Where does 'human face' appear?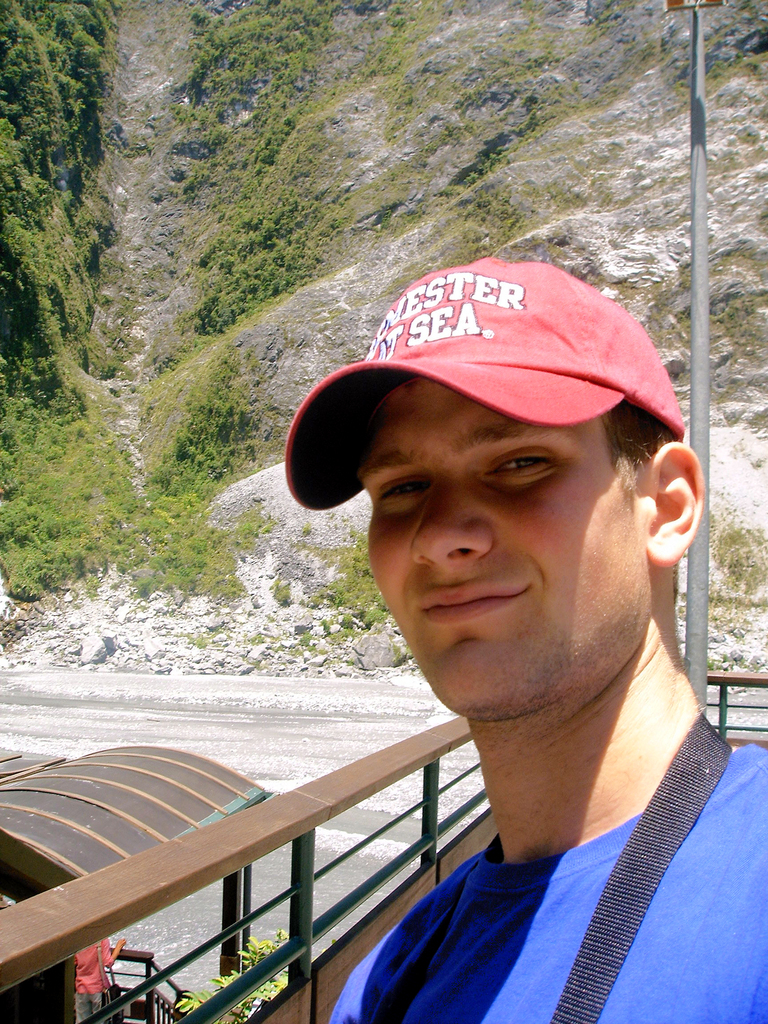
Appears at [364, 379, 640, 715].
